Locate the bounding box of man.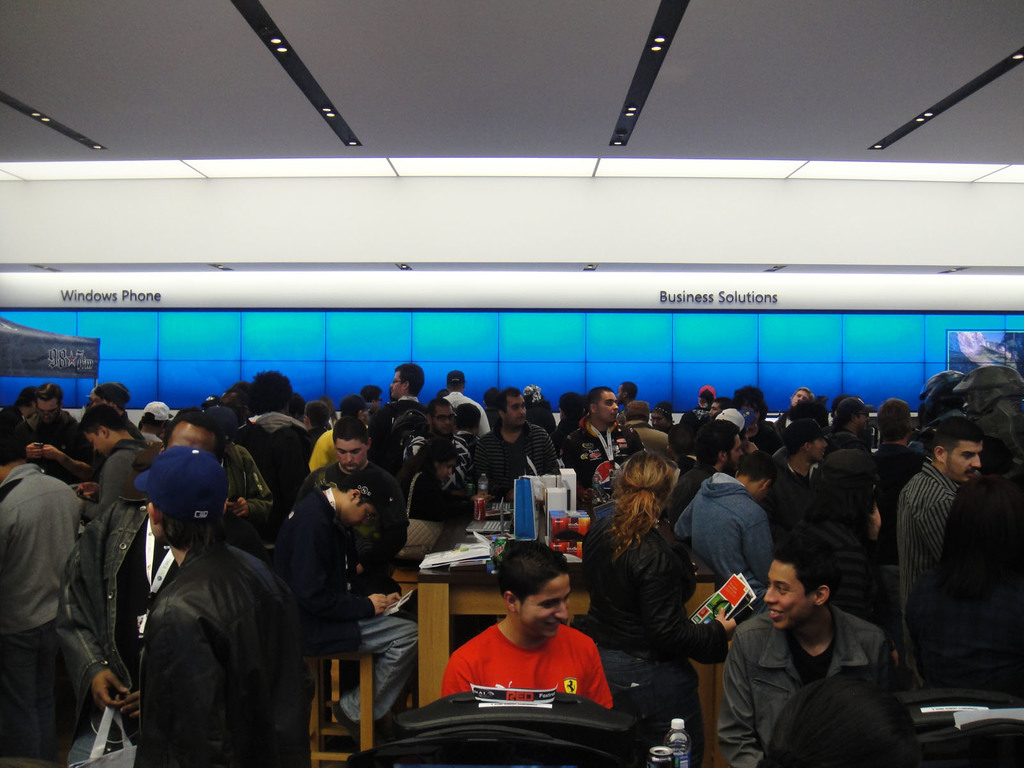
Bounding box: Rect(716, 532, 892, 767).
